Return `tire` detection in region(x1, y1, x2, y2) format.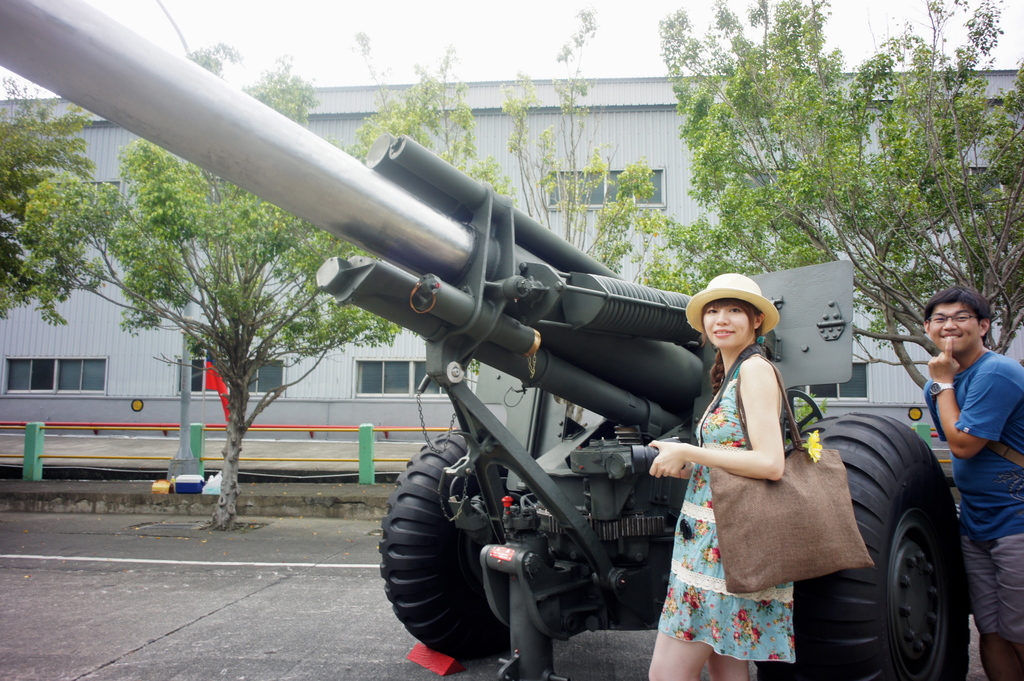
region(760, 410, 971, 680).
